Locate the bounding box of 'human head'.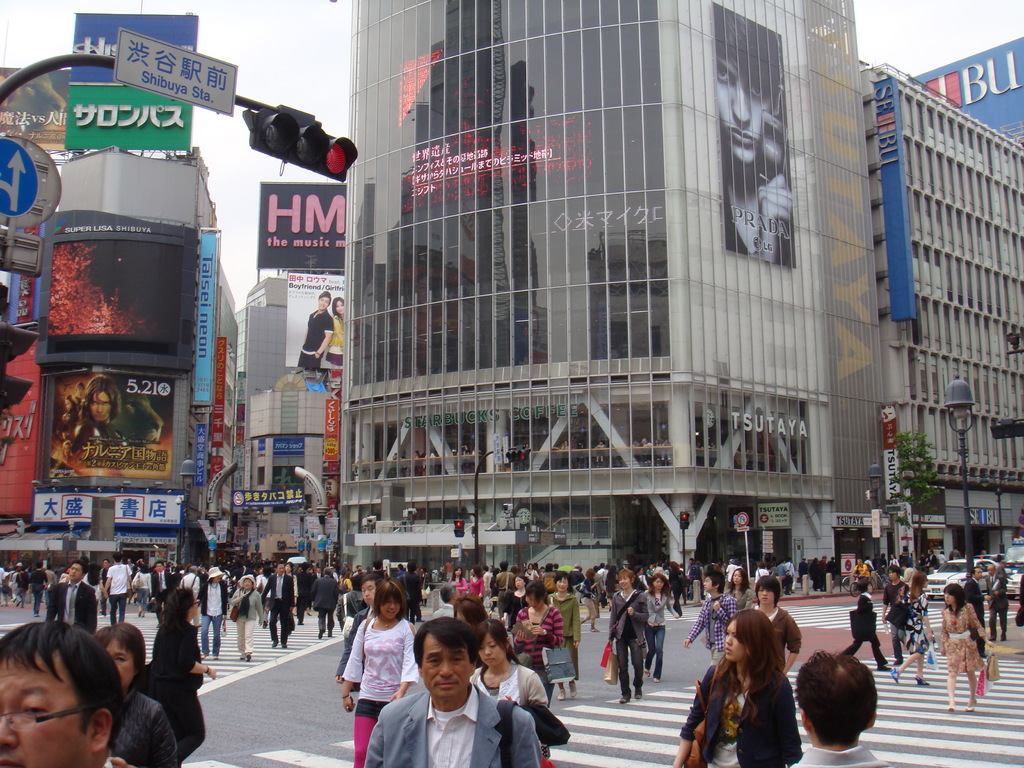
Bounding box: (left=452, top=594, right=489, bottom=630).
